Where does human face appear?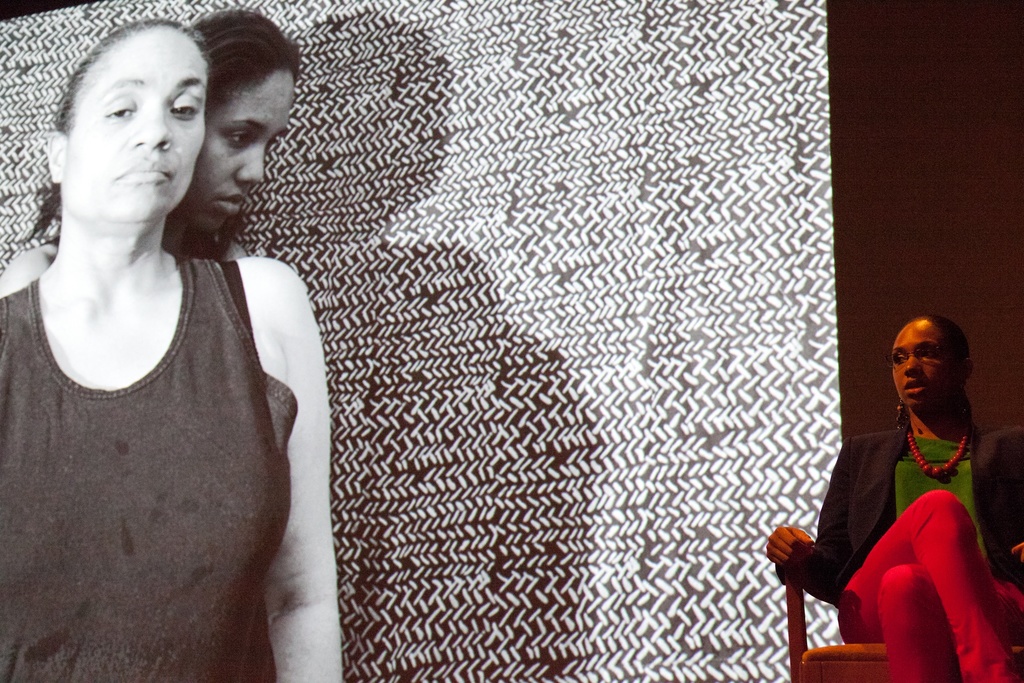
Appears at [63,29,202,222].
